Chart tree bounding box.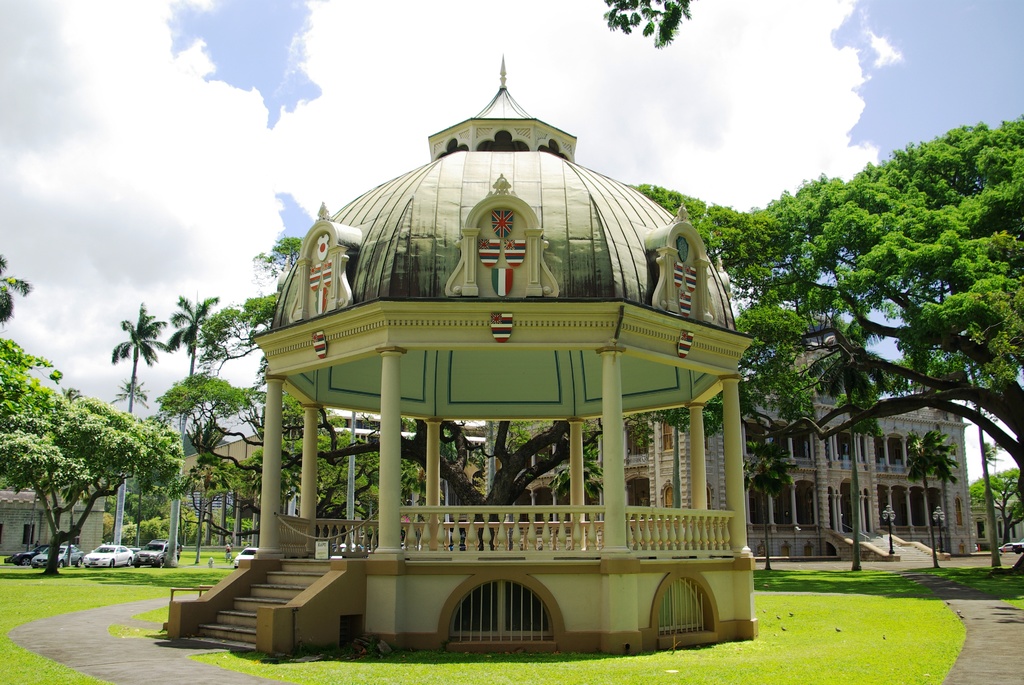
Charted: Rect(161, 299, 225, 382).
